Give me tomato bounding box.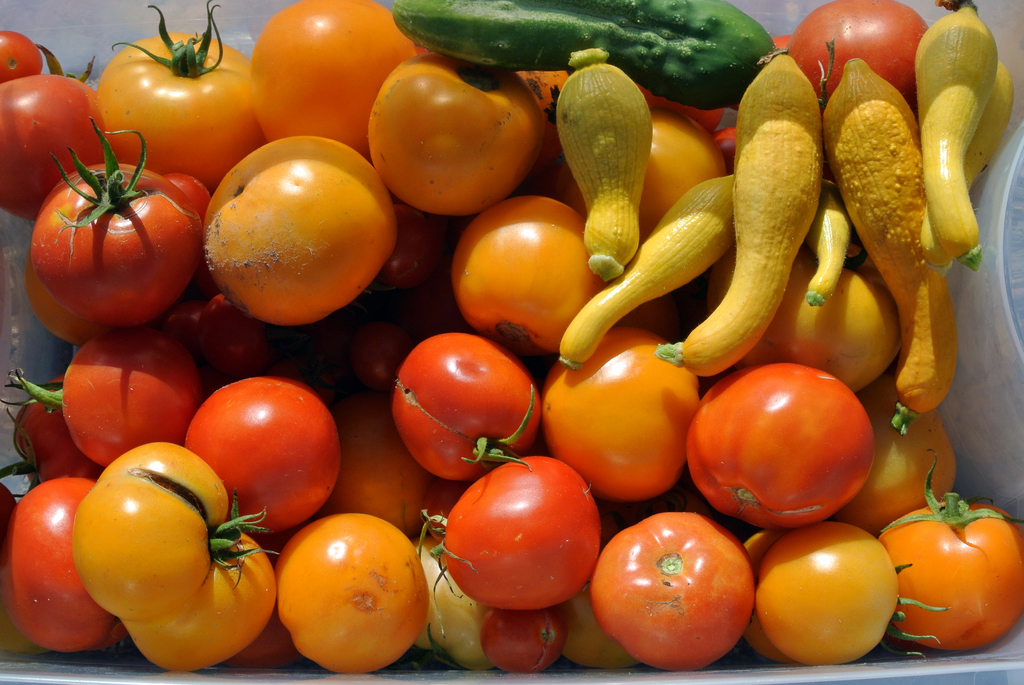
box(246, 0, 426, 148).
